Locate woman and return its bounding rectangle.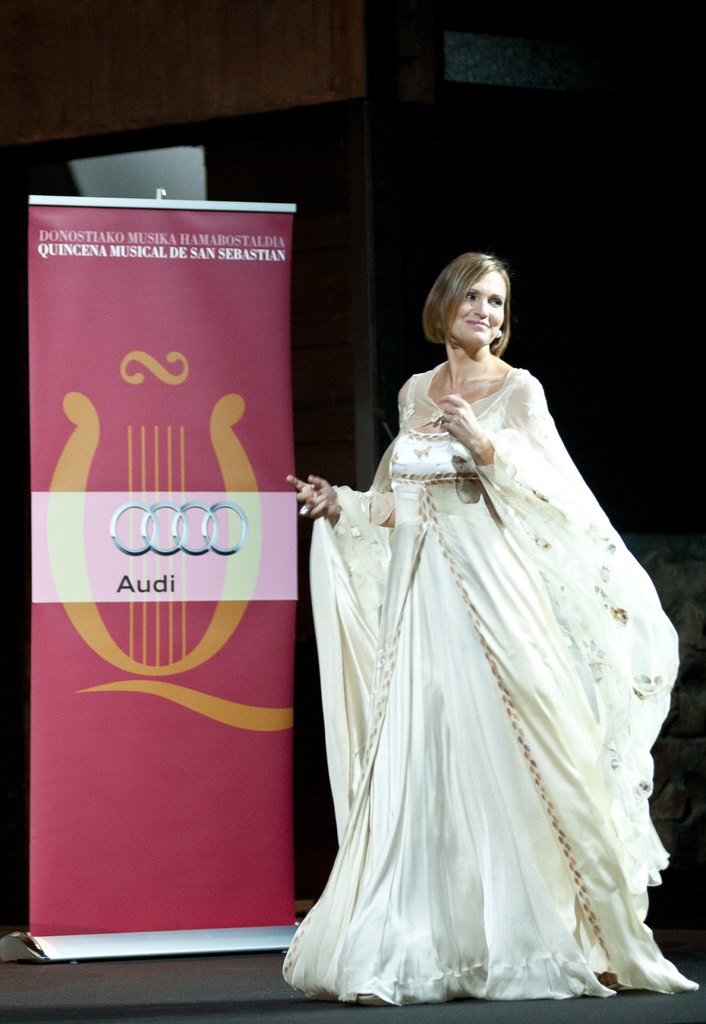
region(295, 267, 691, 986).
